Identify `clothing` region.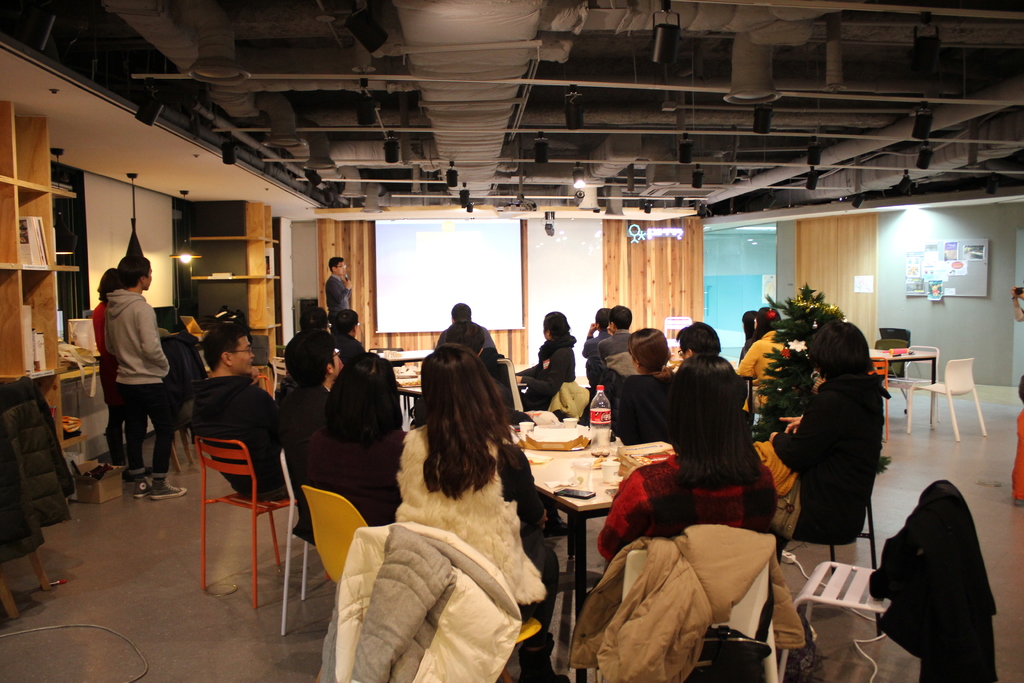
Region: (762,365,870,548).
